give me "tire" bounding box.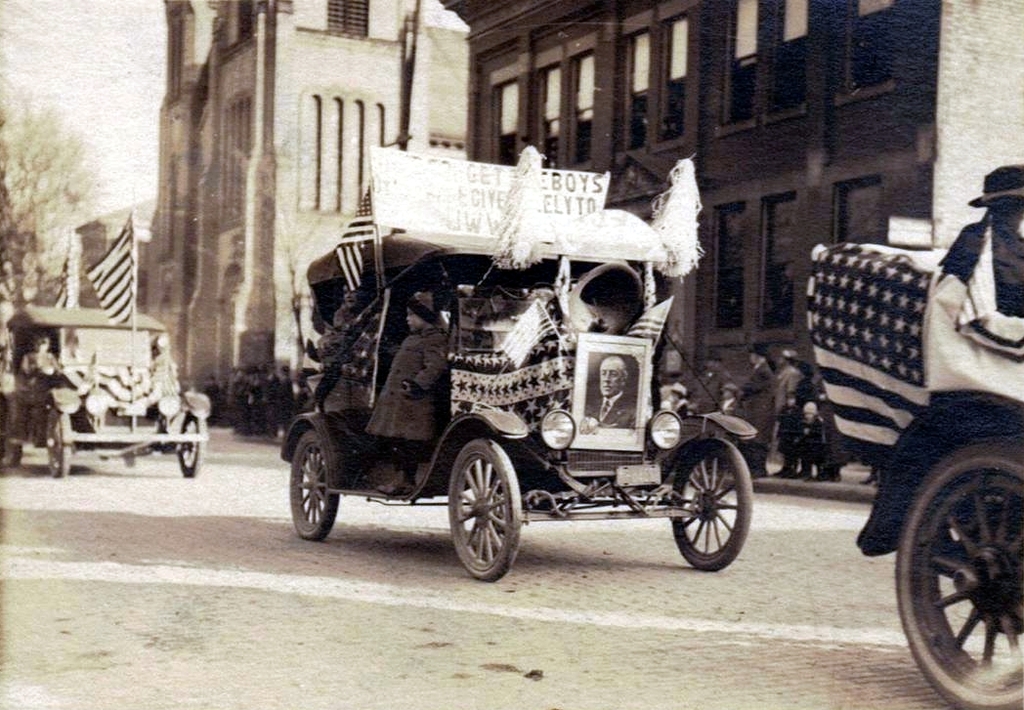
[448, 436, 522, 584].
